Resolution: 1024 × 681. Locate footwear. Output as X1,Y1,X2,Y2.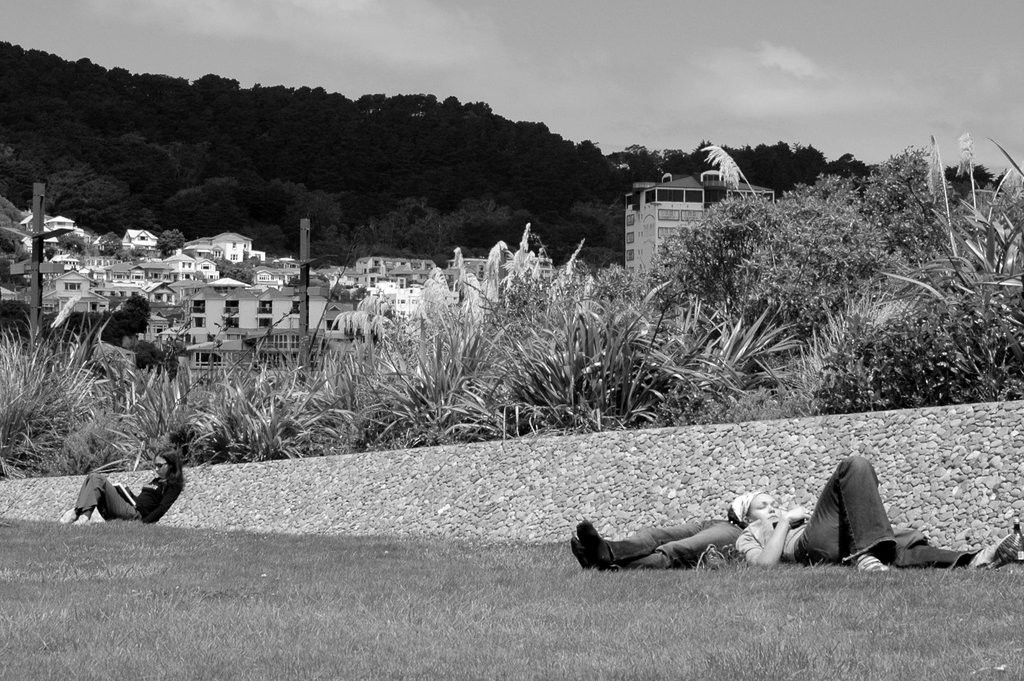
72,509,93,524.
